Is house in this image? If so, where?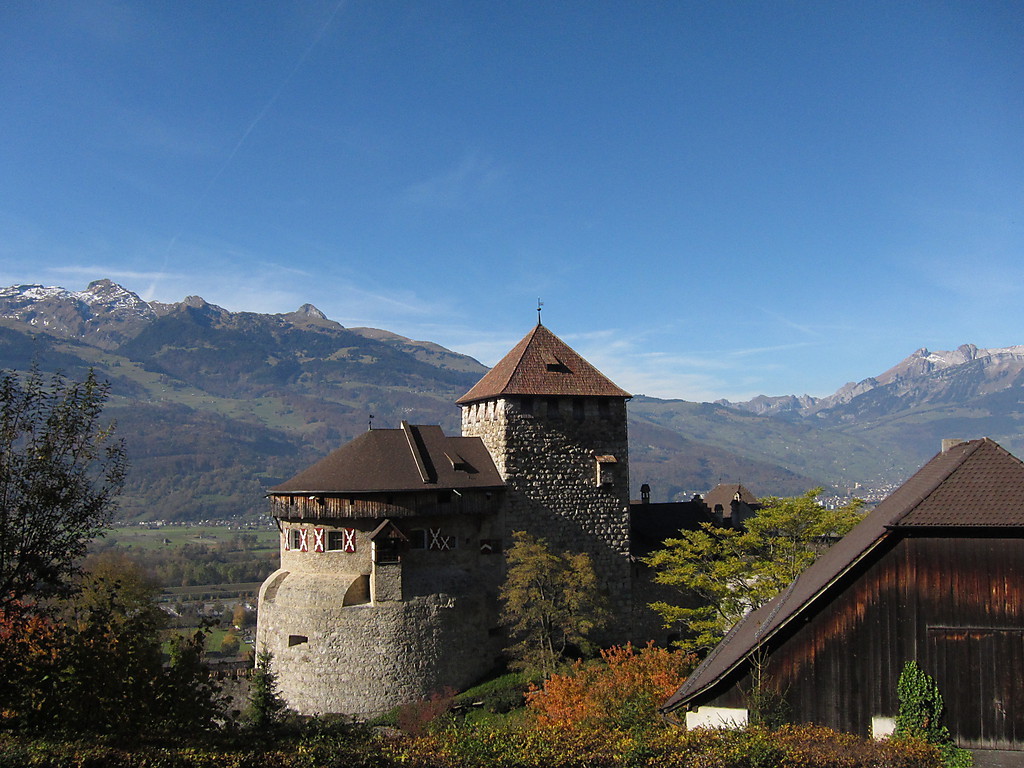
Yes, at [243,292,653,723].
